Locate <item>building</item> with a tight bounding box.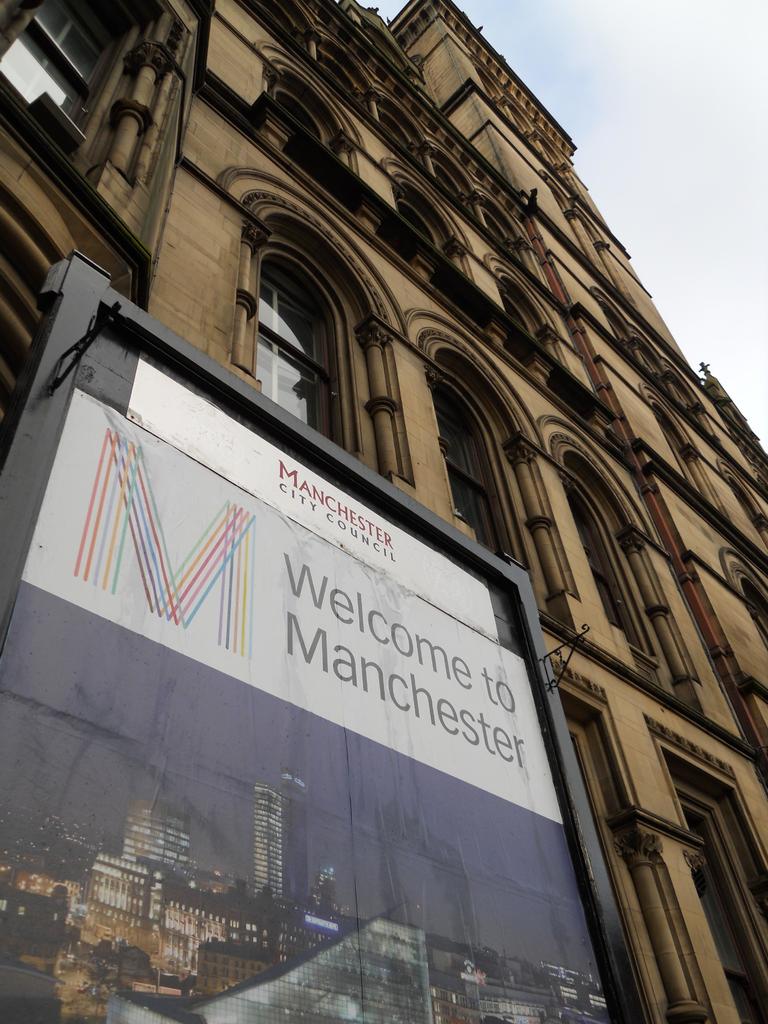
bbox=(0, 0, 767, 1023).
